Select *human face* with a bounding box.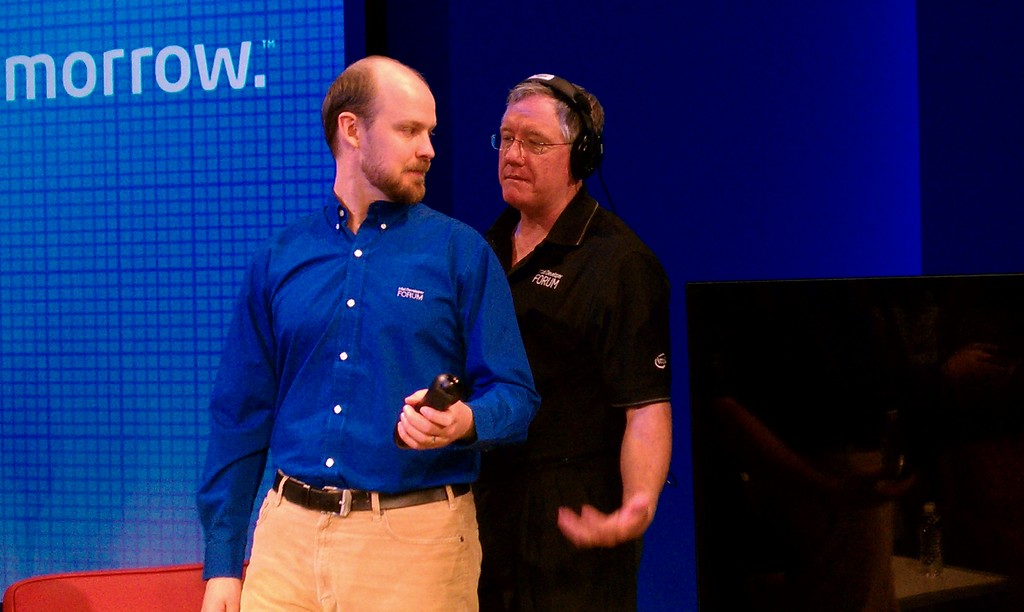
pyautogui.locateOnScreen(496, 101, 570, 205).
